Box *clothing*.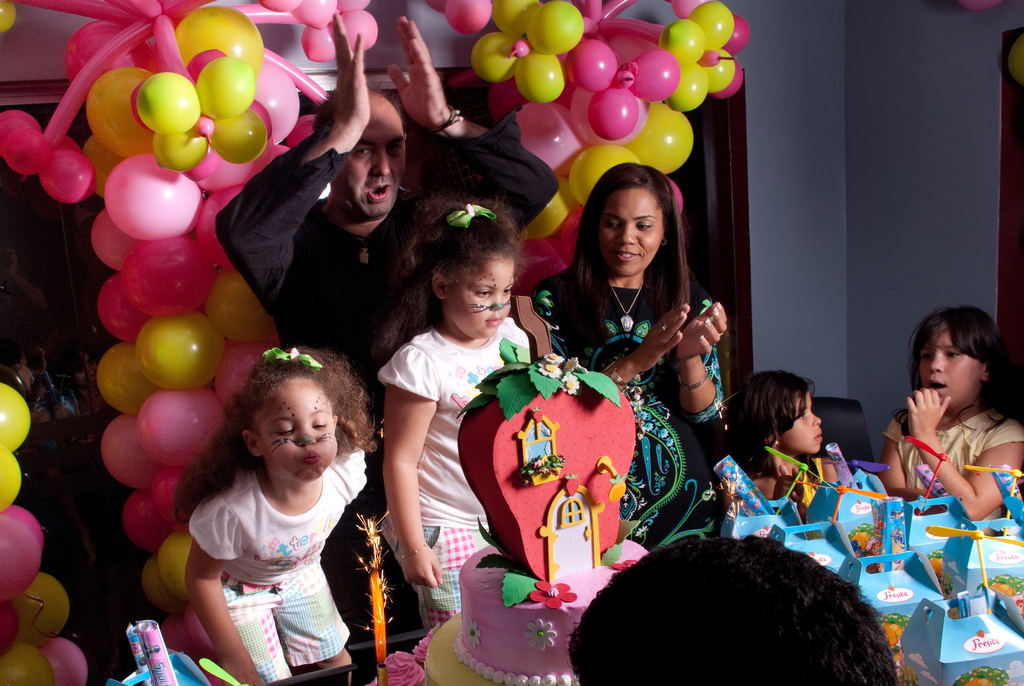
region(366, 316, 533, 623).
